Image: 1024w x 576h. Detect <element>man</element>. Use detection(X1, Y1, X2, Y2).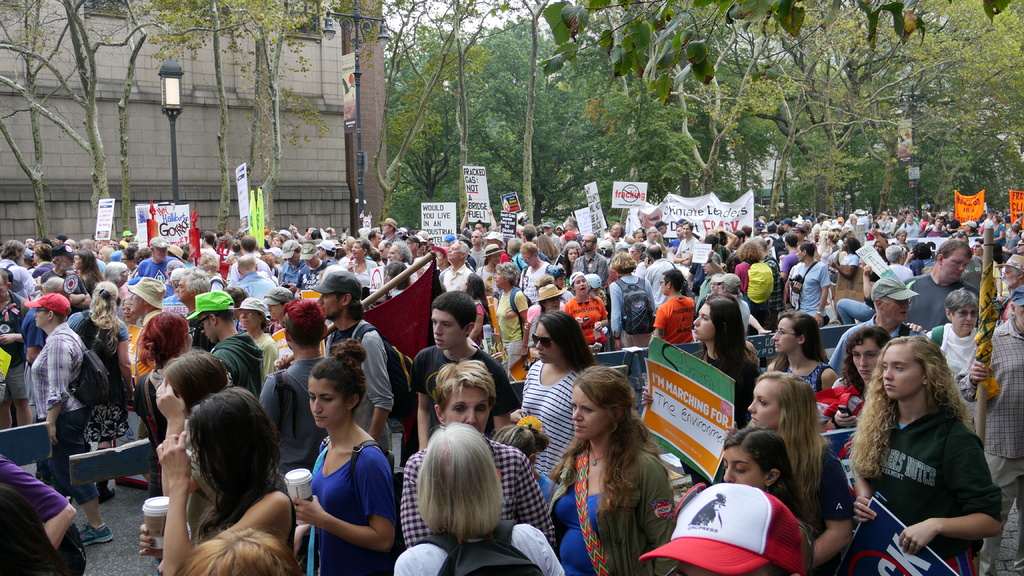
detection(309, 259, 400, 461).
